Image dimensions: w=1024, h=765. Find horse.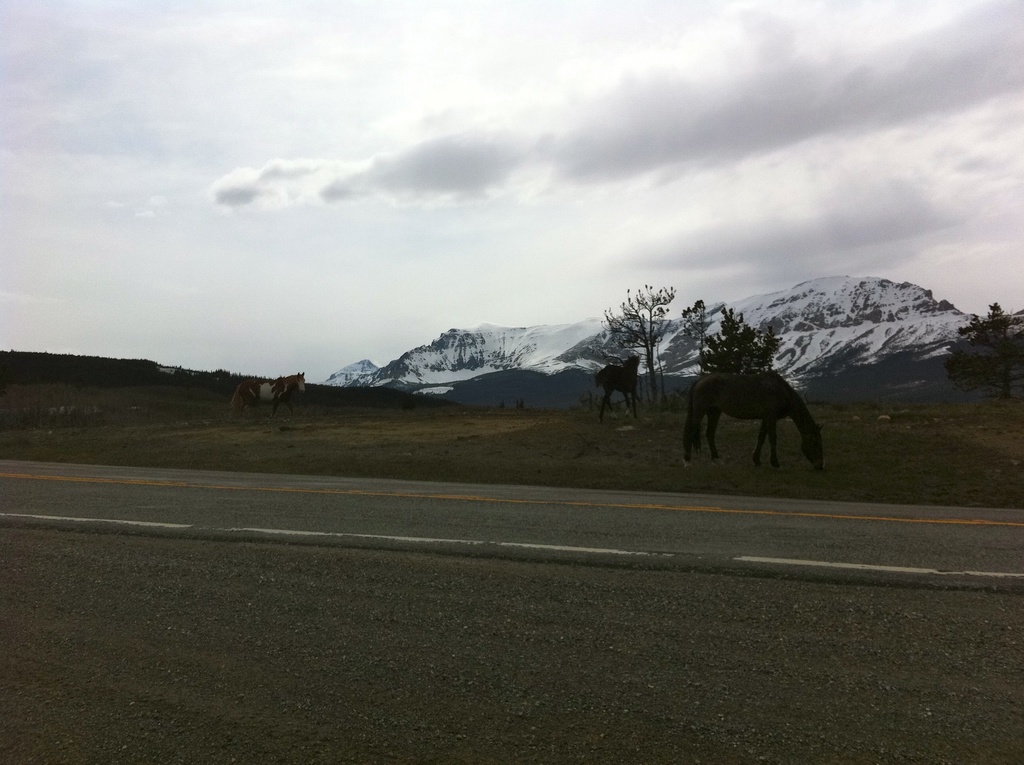
<box>682,369,827,471</box>.
